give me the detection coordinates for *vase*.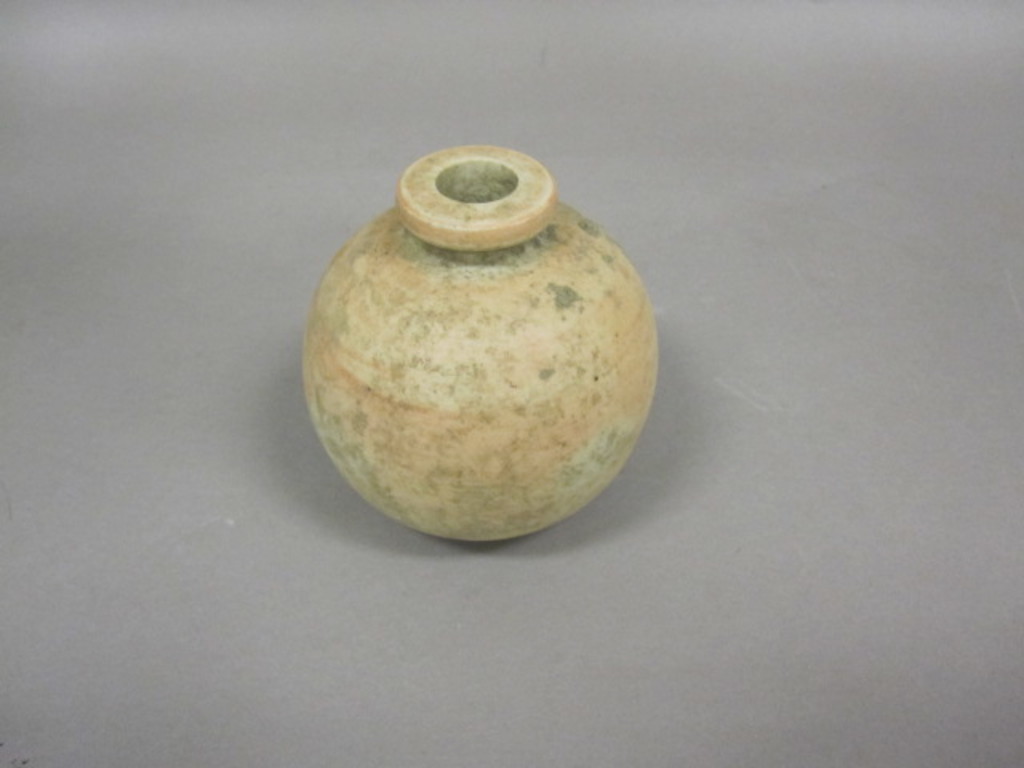
299/144/661/541.
